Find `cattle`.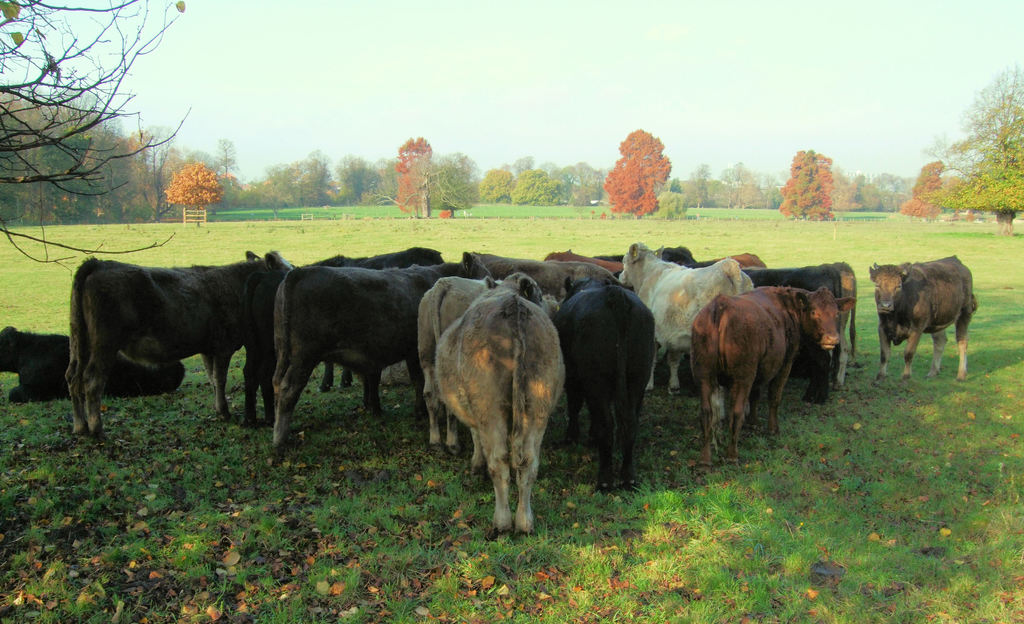
(left=266, top=252, right=447, bottom=419).
